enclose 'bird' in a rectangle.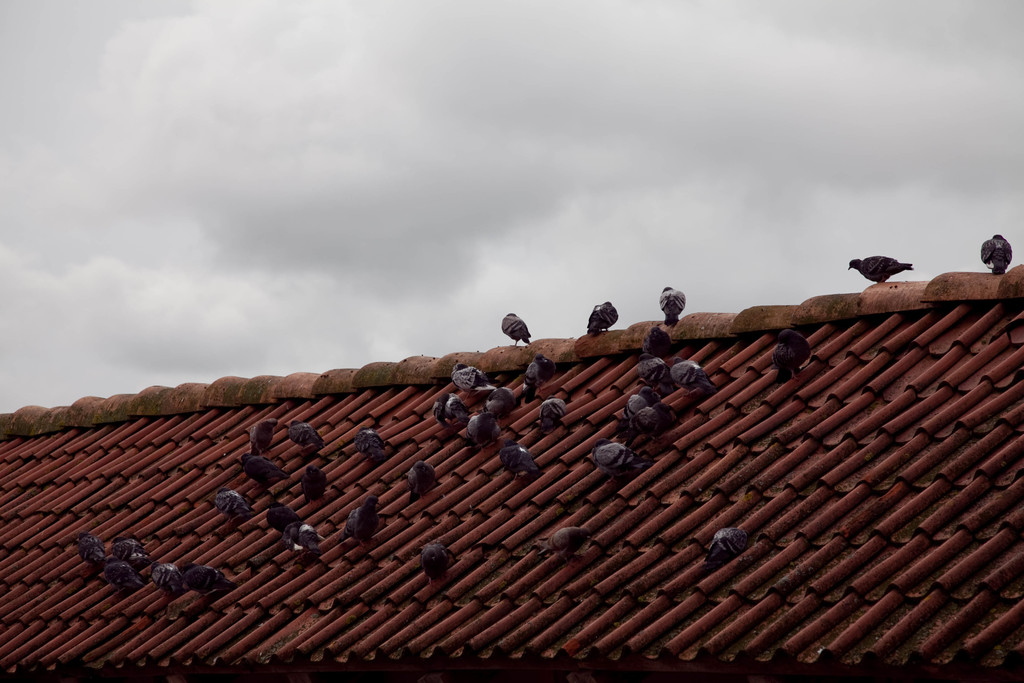
540 523 598 562.
